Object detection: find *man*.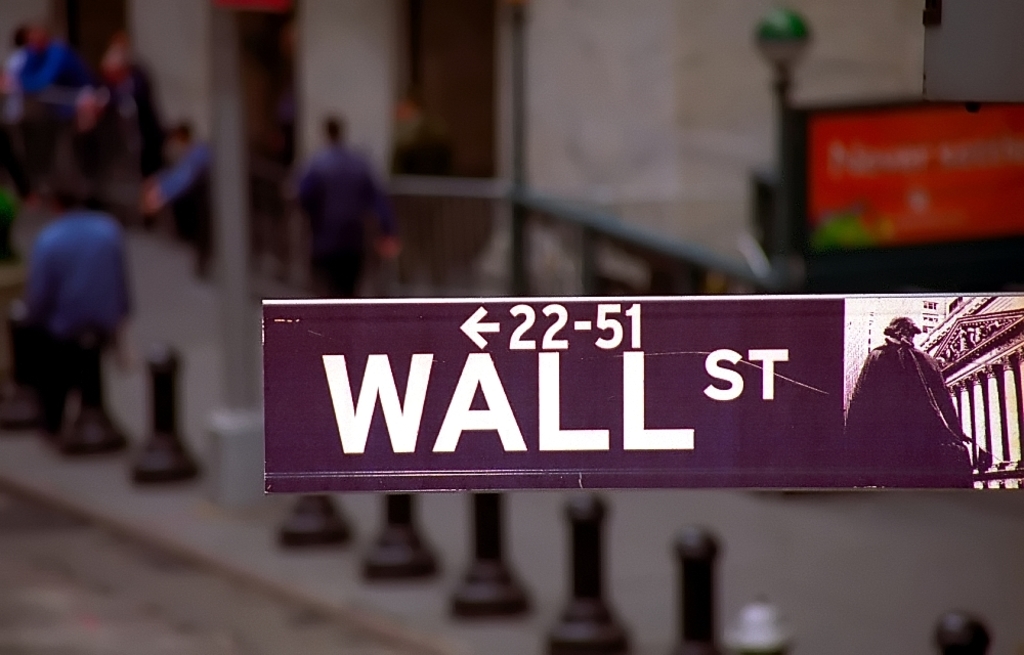
locate(296, 112, 399, 294).
